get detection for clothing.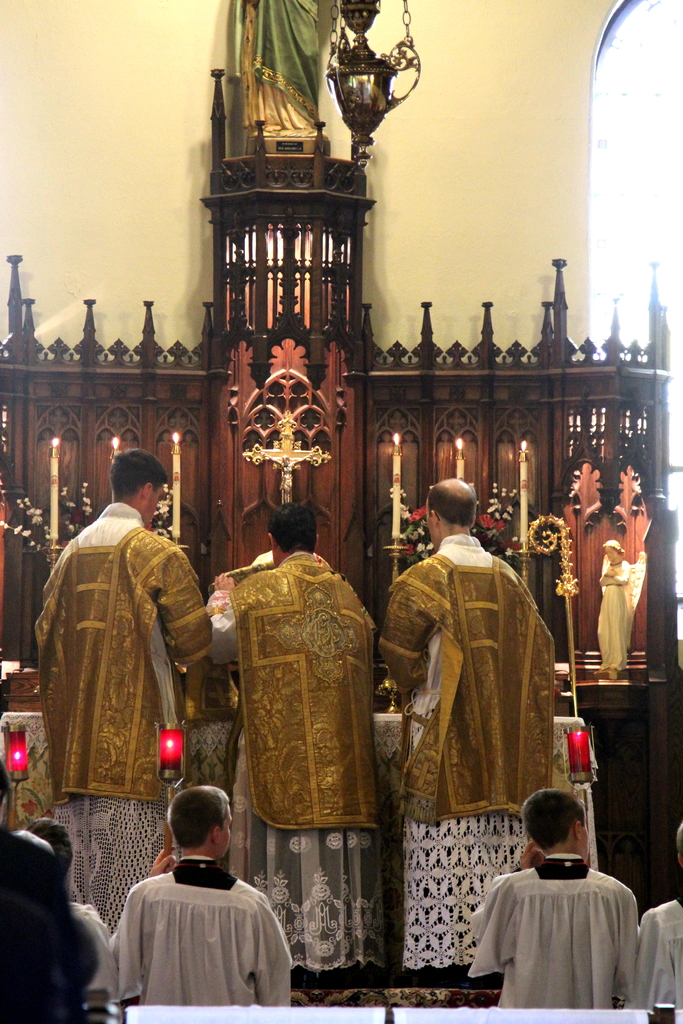
Detection: {"x1": 204, "y1": 552, "x2": 399, "y2": 972}.
